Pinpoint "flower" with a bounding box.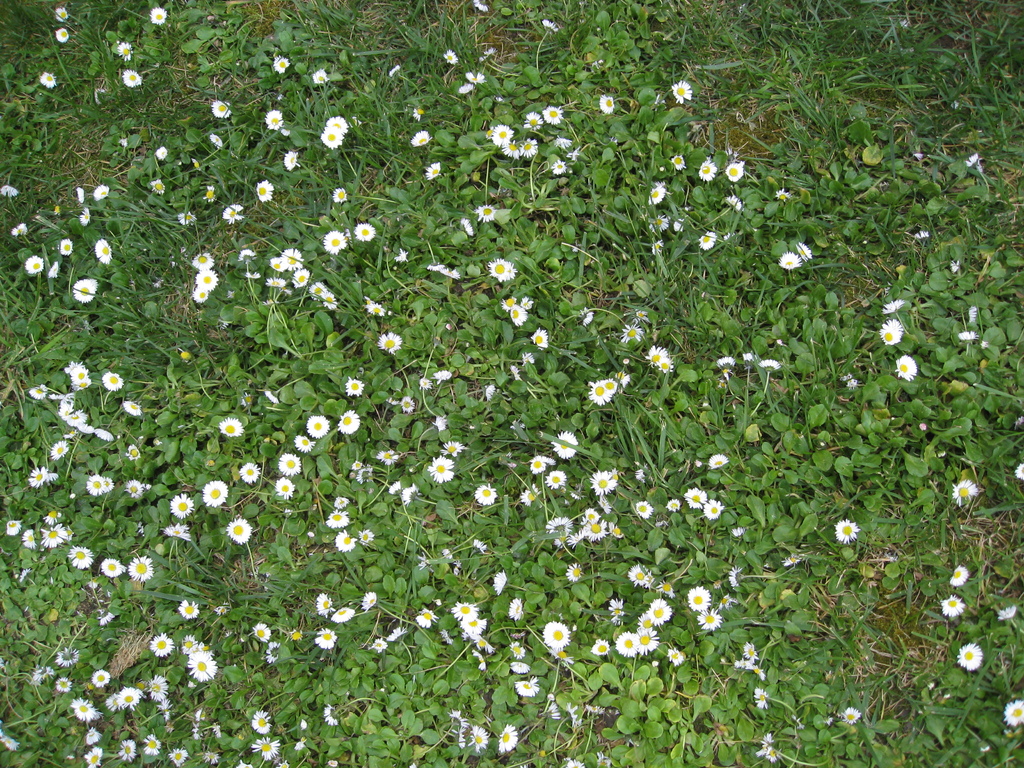
475/723/490/758.
